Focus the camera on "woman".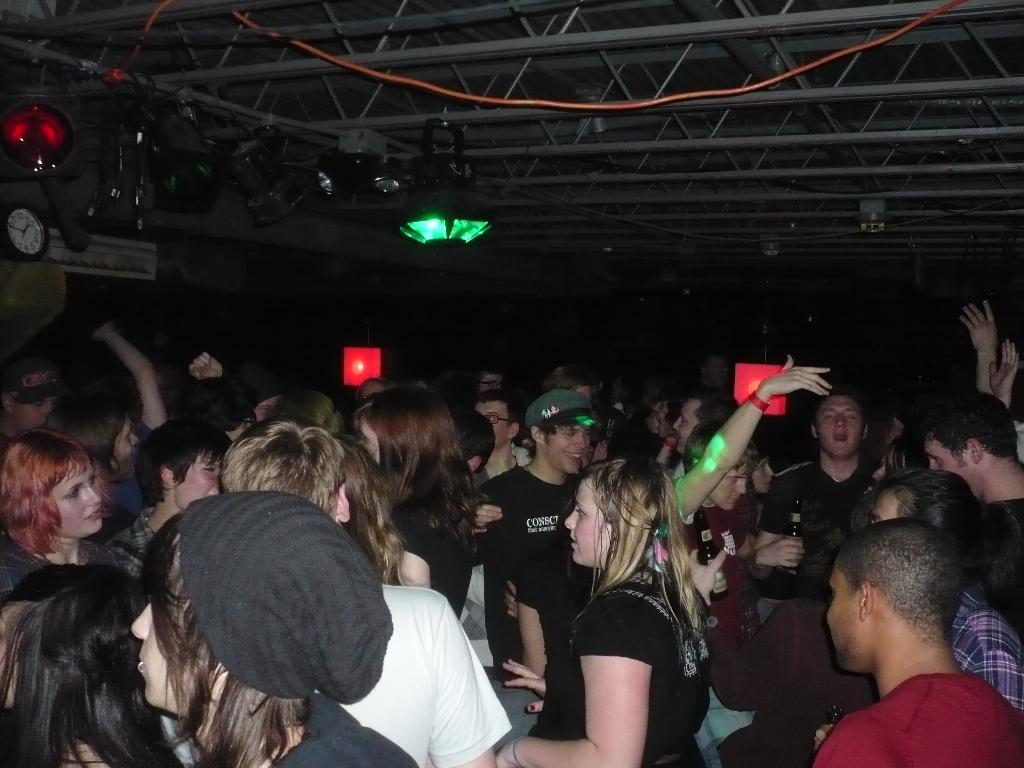
Focus region: bbox=(542, 417, 720, 766).
